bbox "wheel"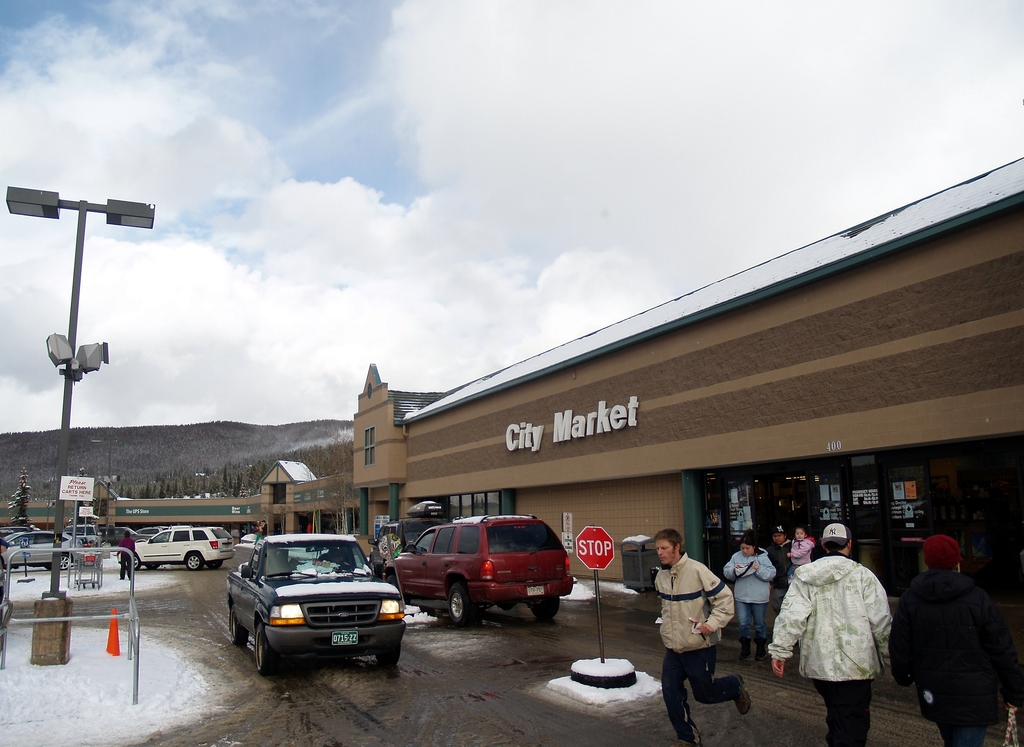
(left=387, top=574, right=408, bottom=605)
